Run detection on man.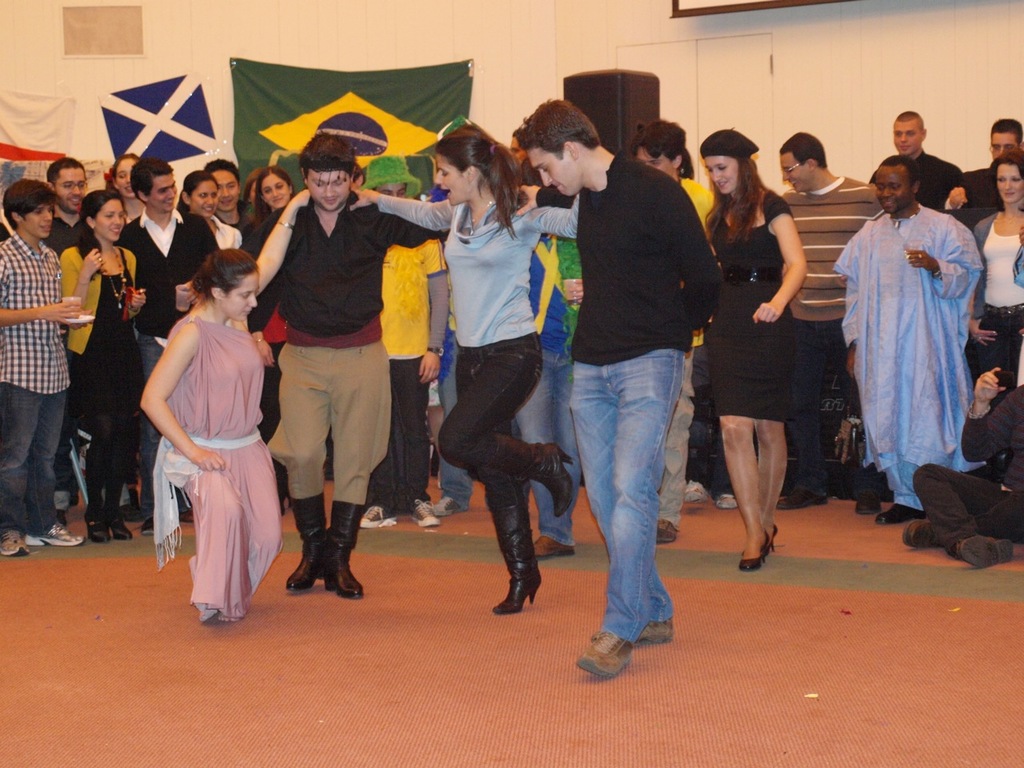
Result: 771/132/887/510.
